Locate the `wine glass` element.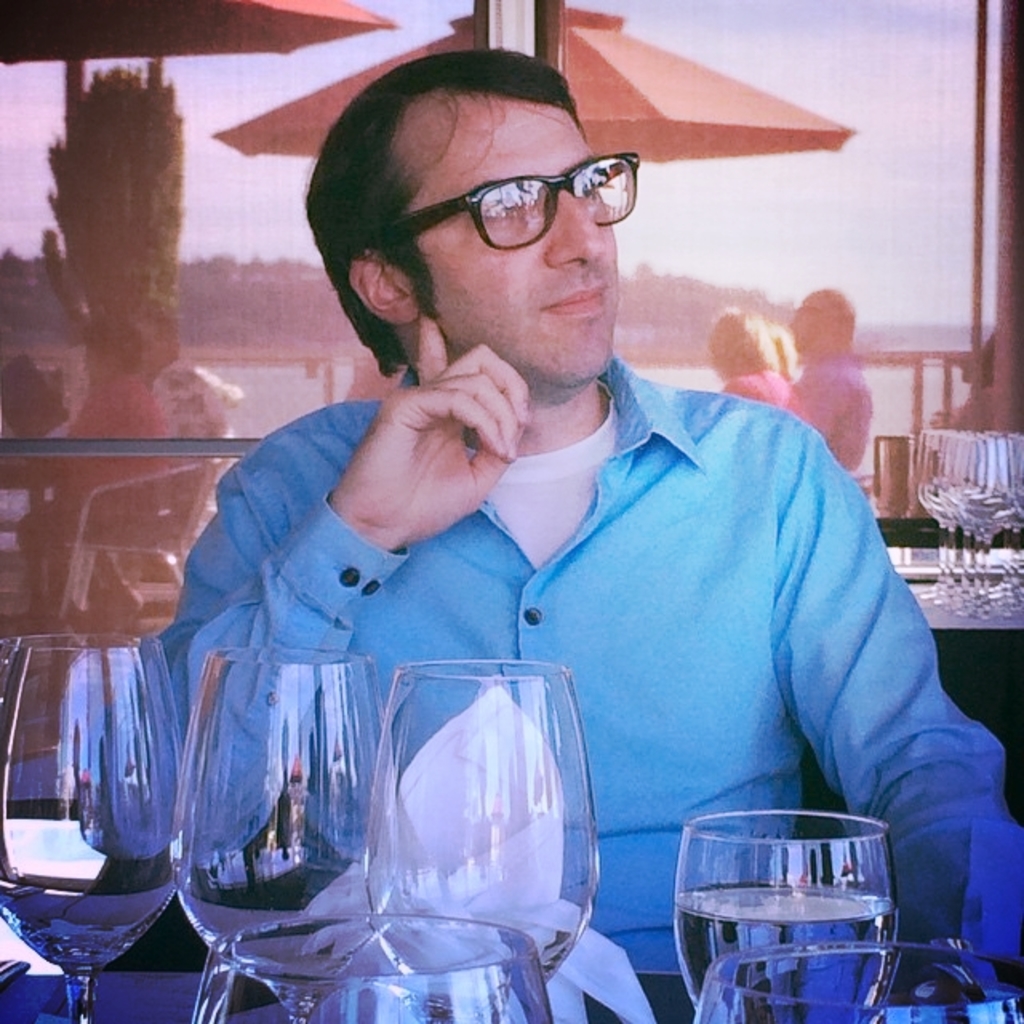
Element bbox: pyautogui.locateOnScreen(678, 813, 902, 1022).
